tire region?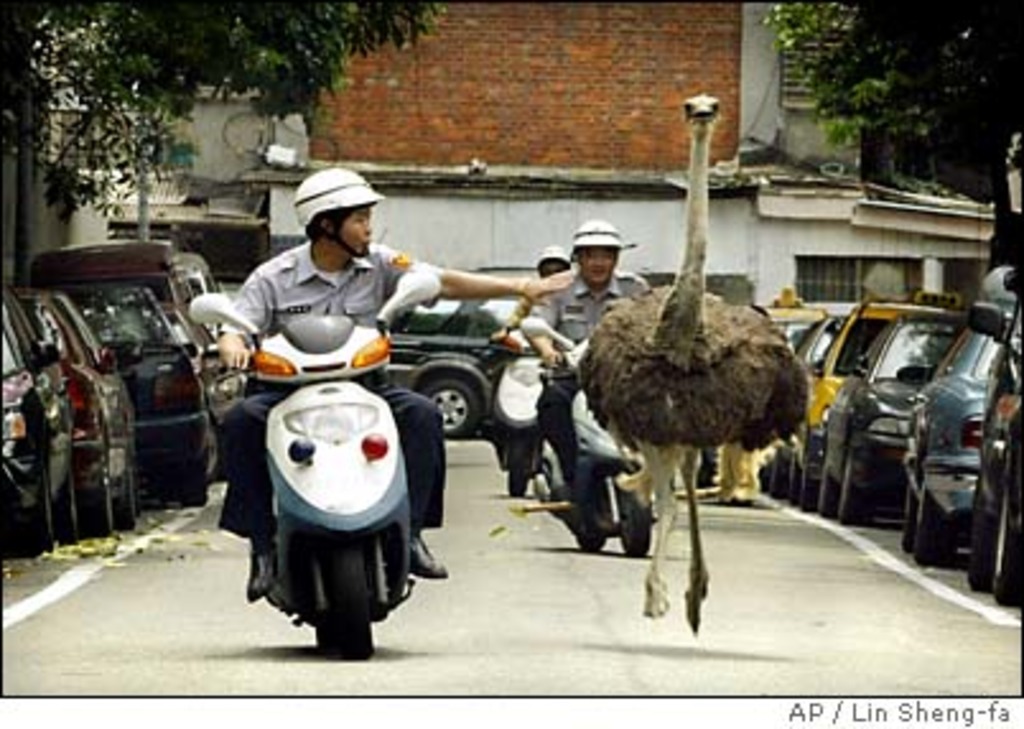
[802, 477, 818, 517]
